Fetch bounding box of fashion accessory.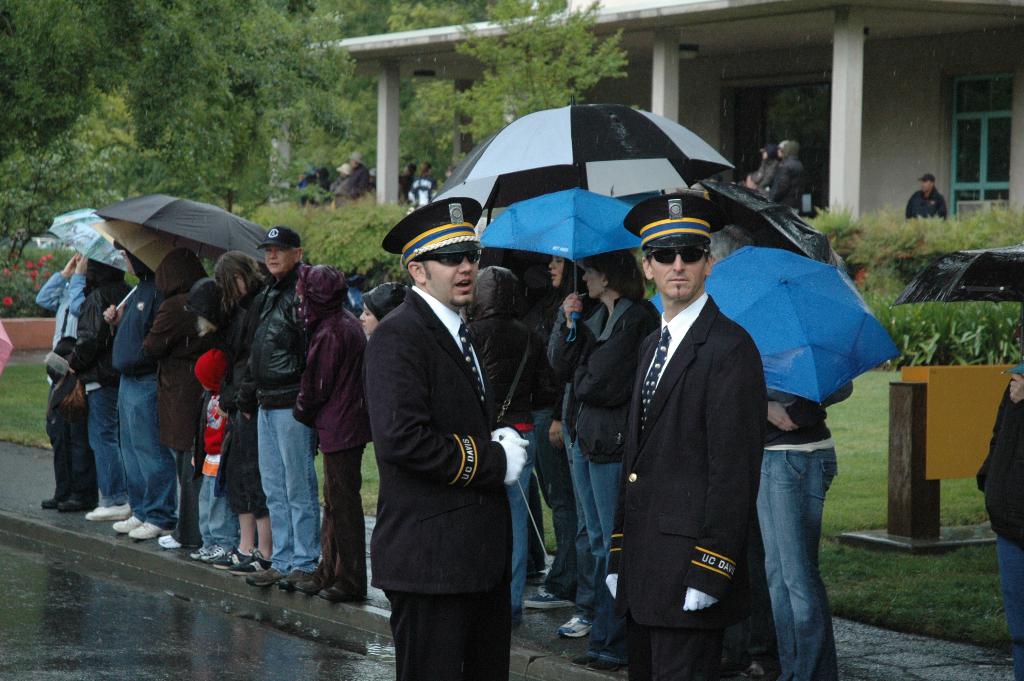
Bbox: {"x1": 522, "y1": 591, "x2": 572, "y2": 610}.
